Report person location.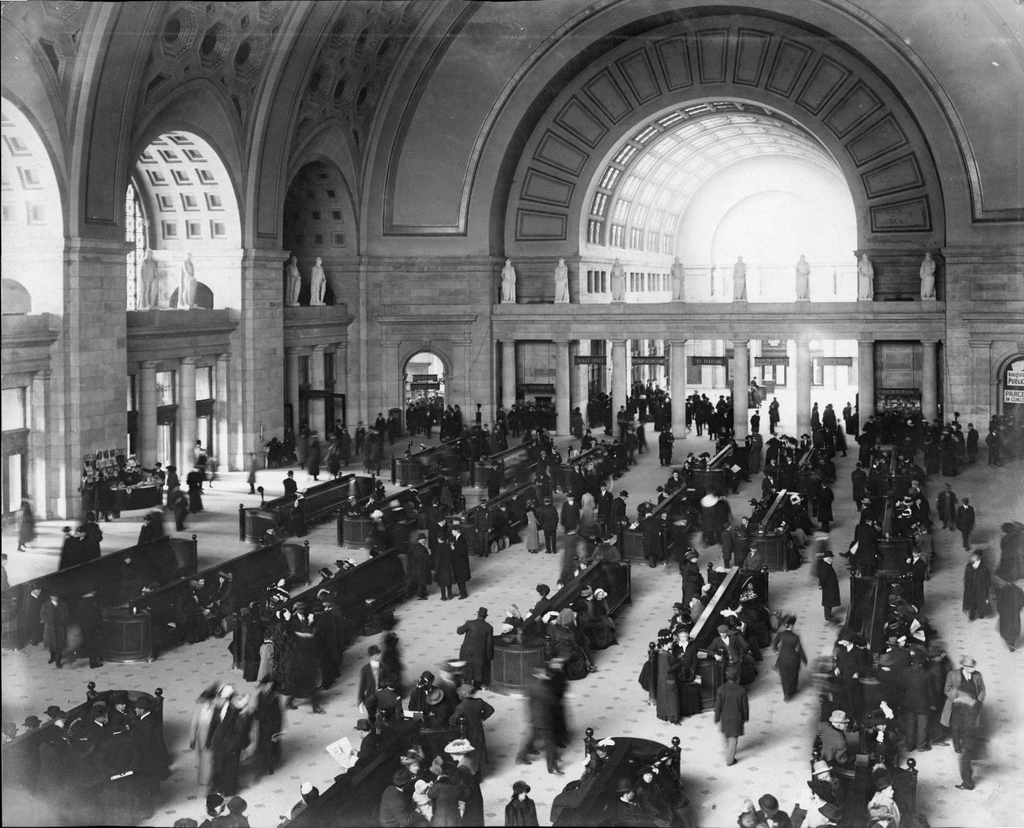
Report: <region>455, 605, 494, 695</region>.
